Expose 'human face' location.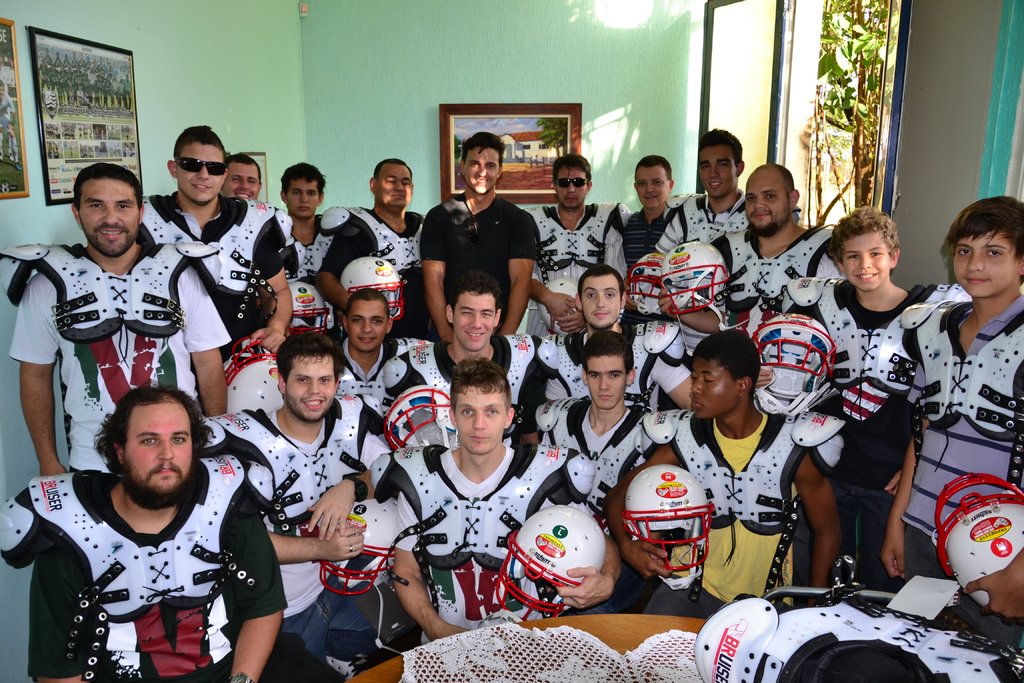
Exposed at detection(225, 162, 261, 202).
